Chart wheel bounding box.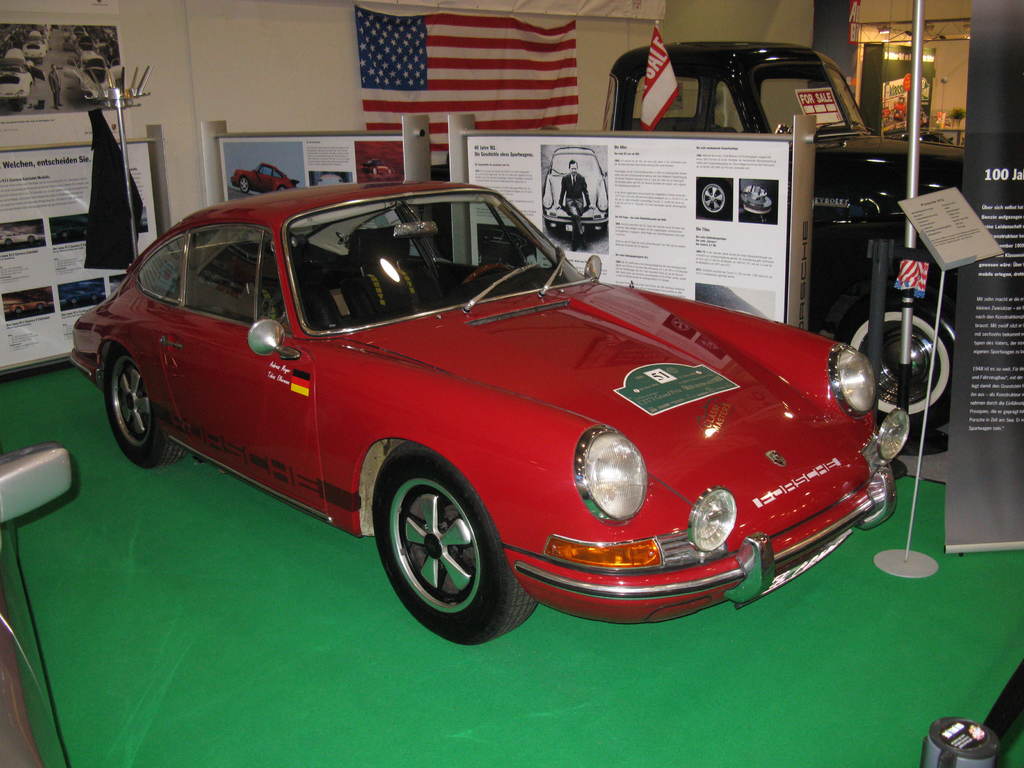
Charted: x1=695 y1=178 x2=733 y2=221.
